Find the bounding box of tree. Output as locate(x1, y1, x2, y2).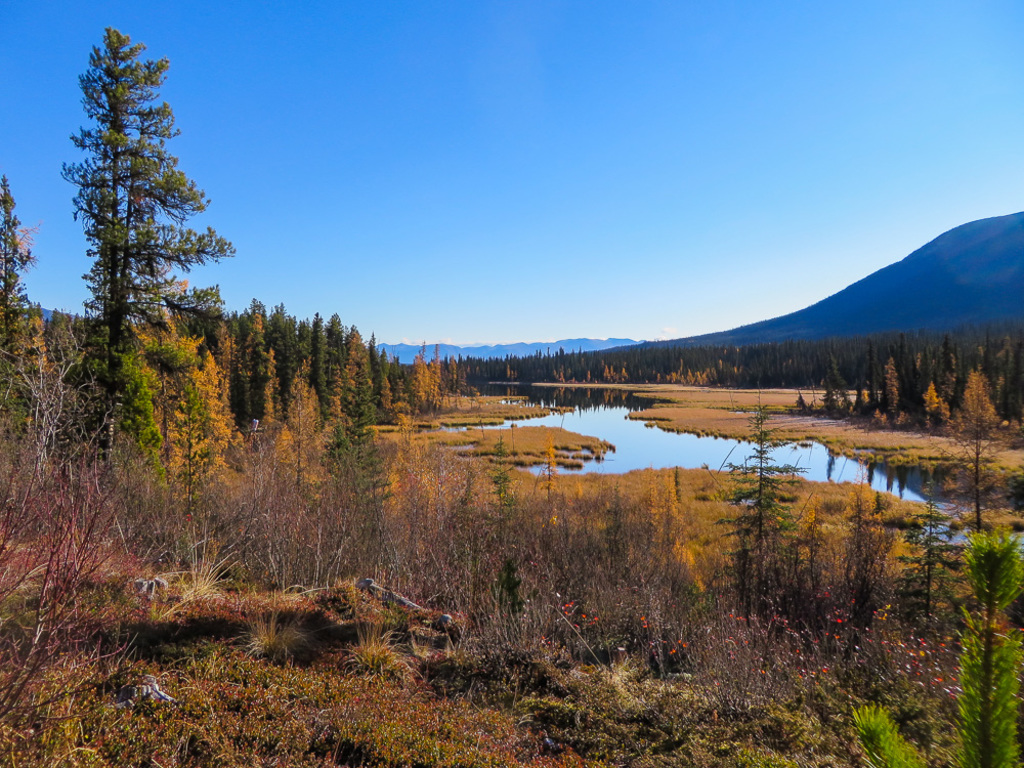
locate(53, 24, 242, 521).
